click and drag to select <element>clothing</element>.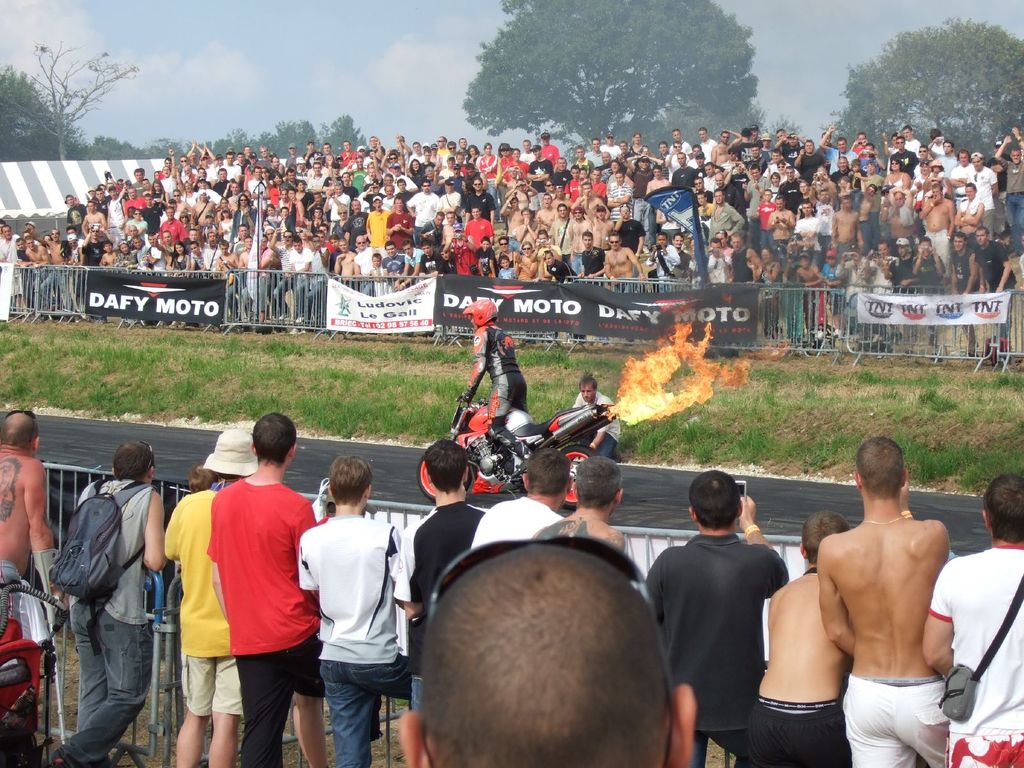
Selection: box=[390, 490, 487, 712].
